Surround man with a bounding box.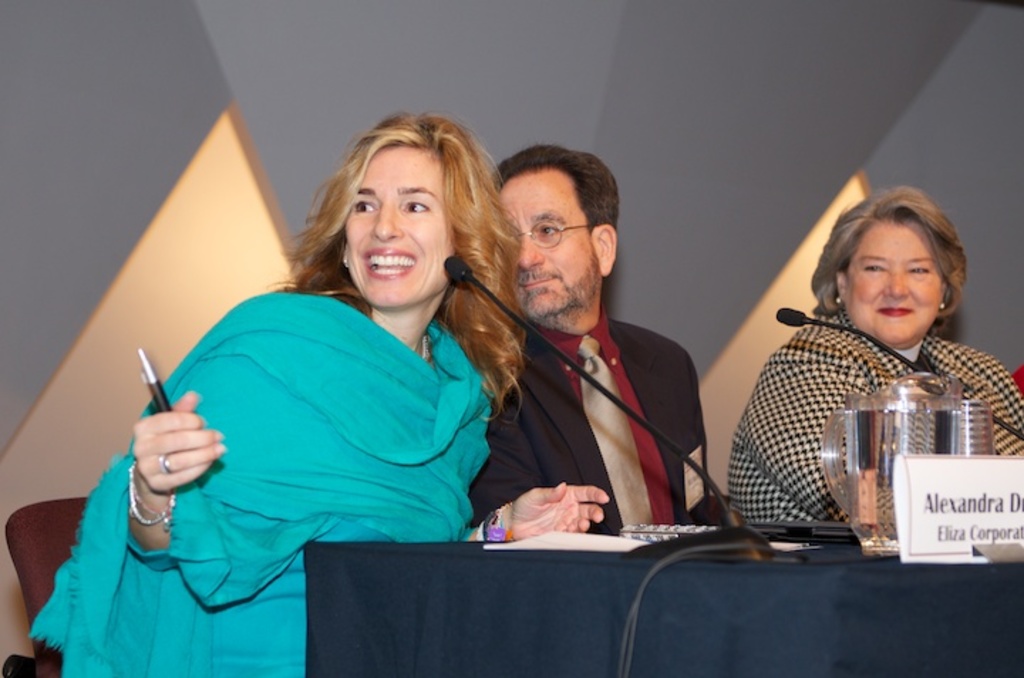
x1=454, y1=152, x2=735, y2=563.
